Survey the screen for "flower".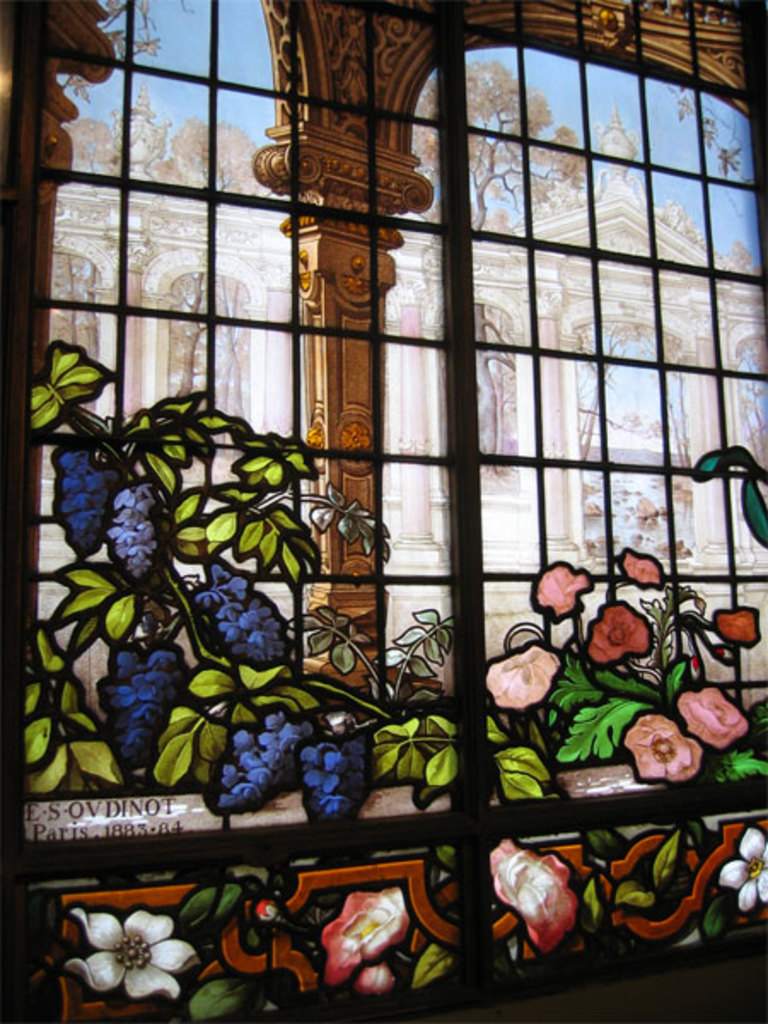
Survey found: 186 575 265 655.
